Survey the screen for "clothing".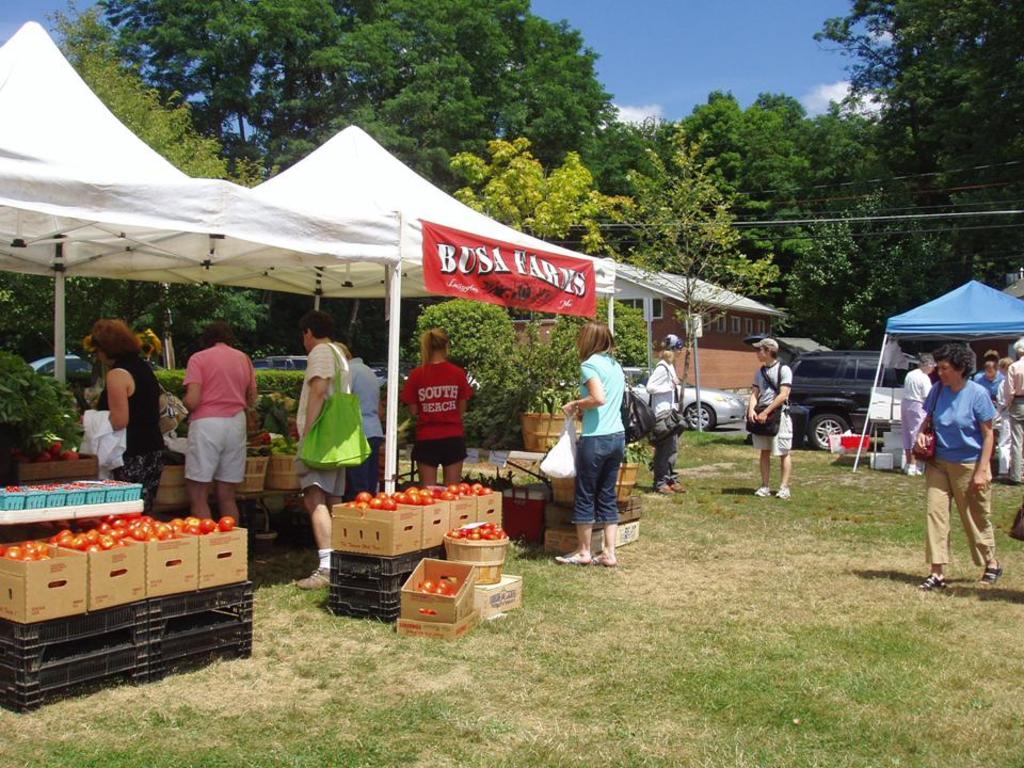
Survey found: [left=914, top=342, right=1002, bottom=570].
